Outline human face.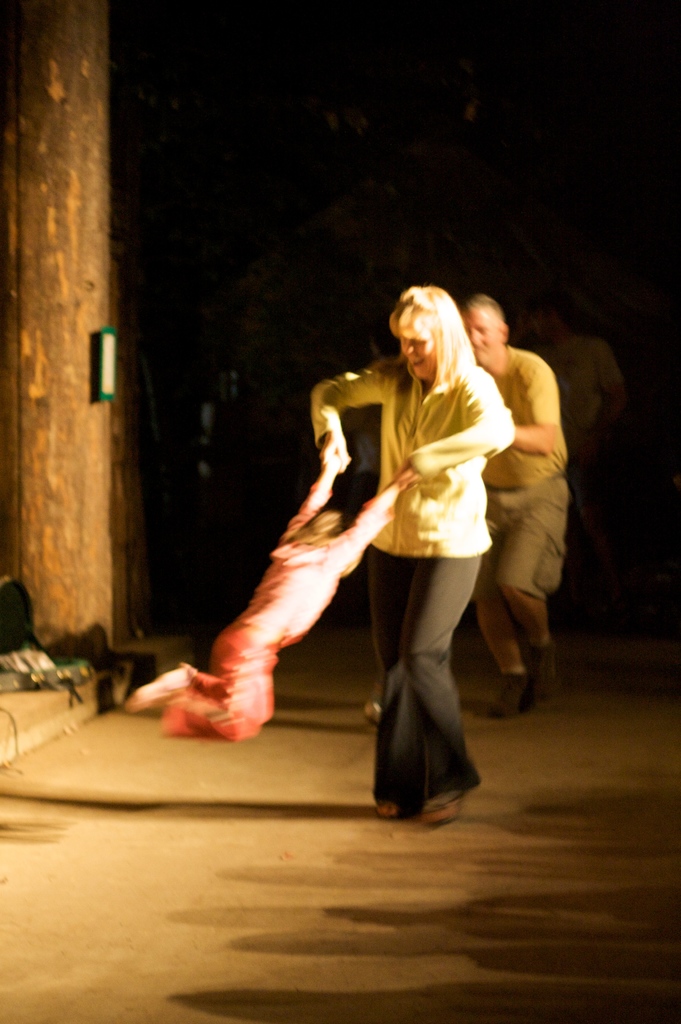
Outline: 397:332:439:376.
